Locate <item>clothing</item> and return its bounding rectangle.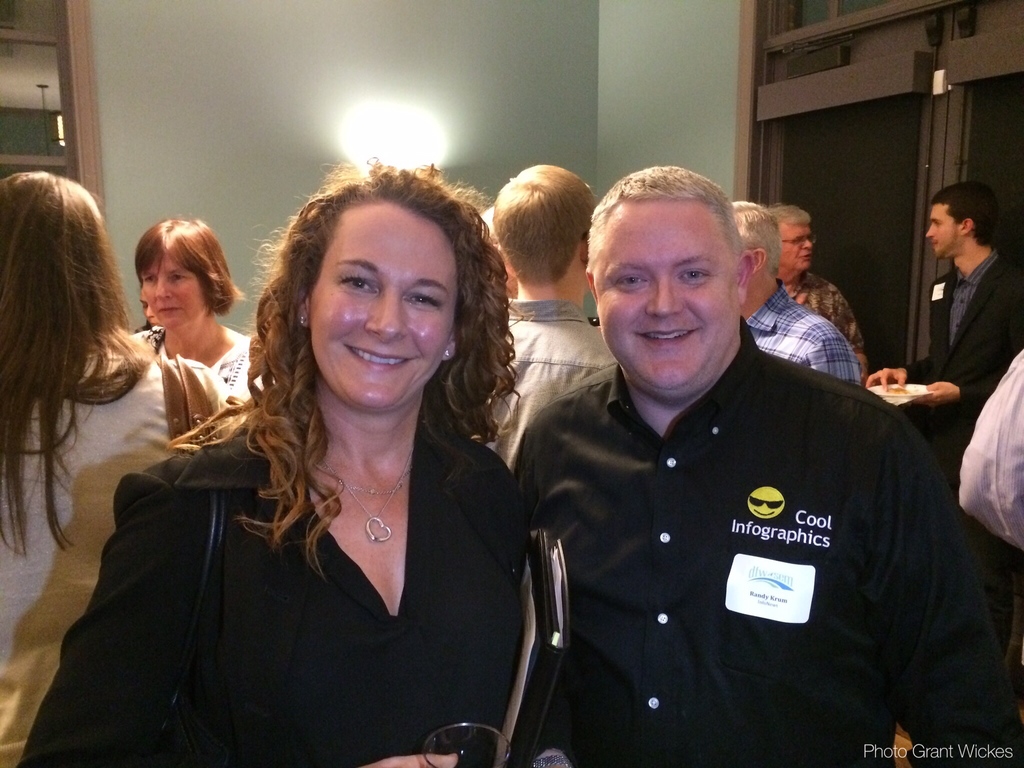
box=[486, 300, 618, 471].
